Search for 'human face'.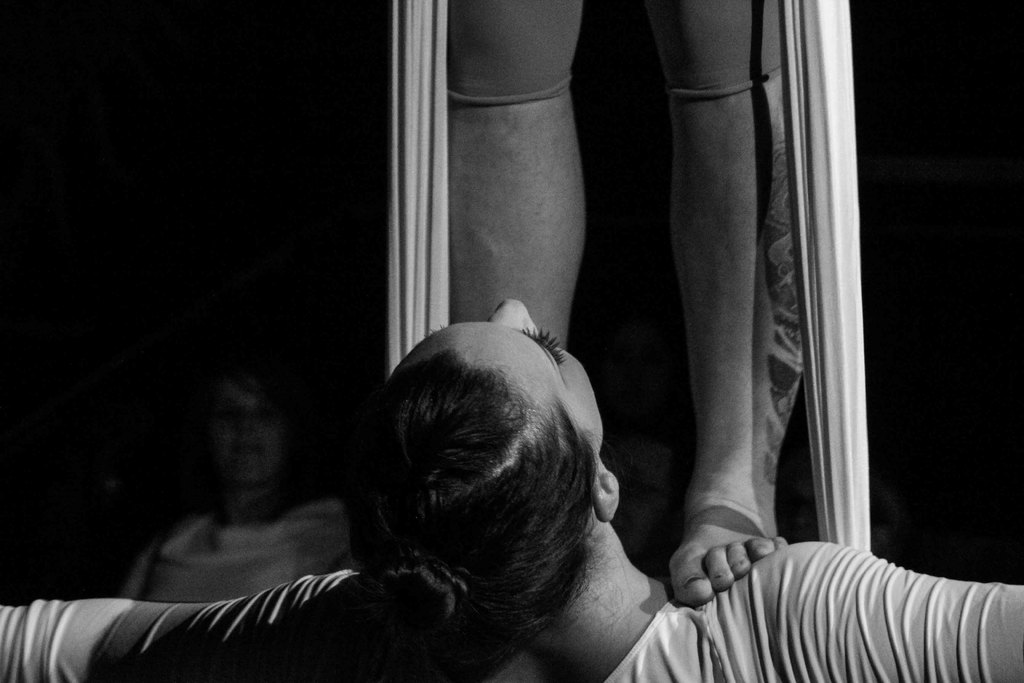
Found at [x1=212, y1=375, x2=282, y2=481].
